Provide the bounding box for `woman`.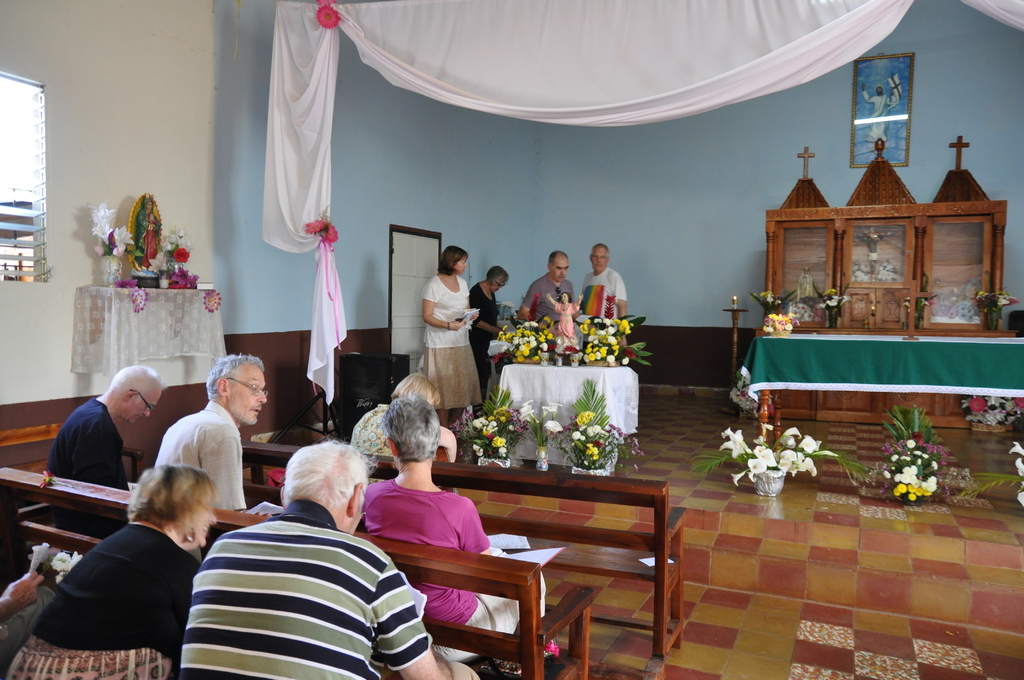
BBox(469, 265, 518, 391).
